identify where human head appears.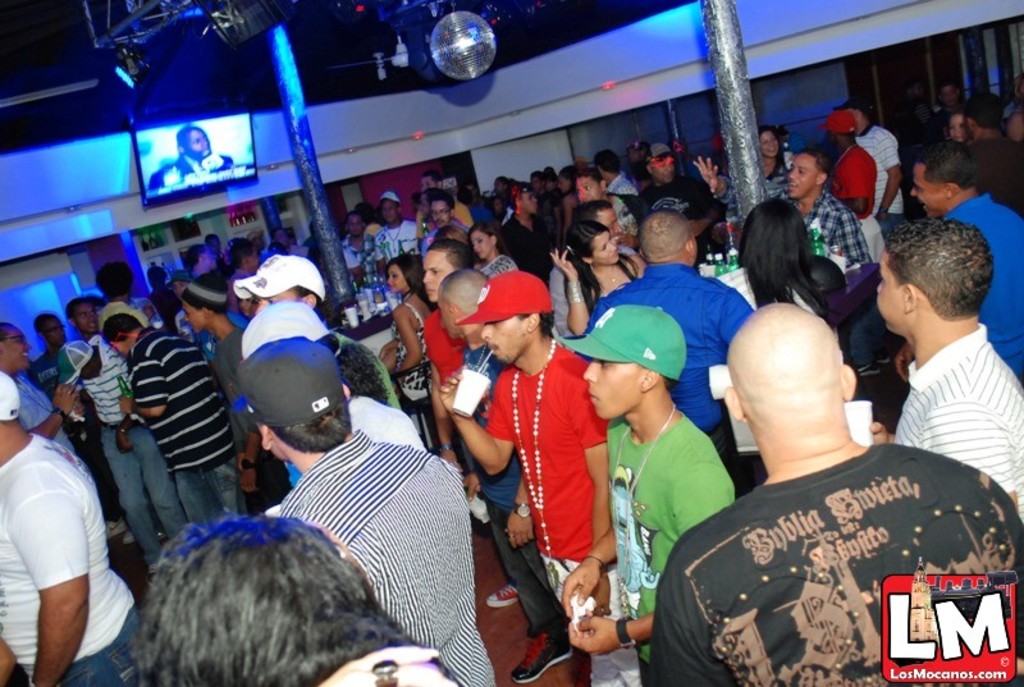
Appears at select_region(948, 114, 979, 143).
